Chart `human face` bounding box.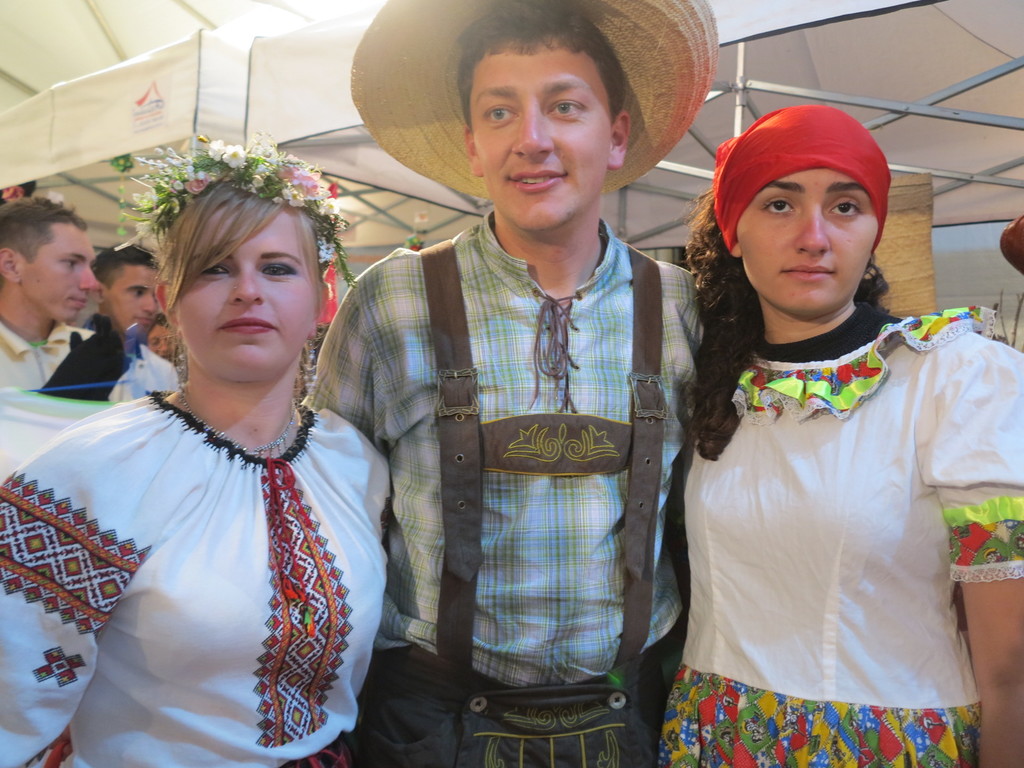
Charted: region(109, 275, 156, 331).
